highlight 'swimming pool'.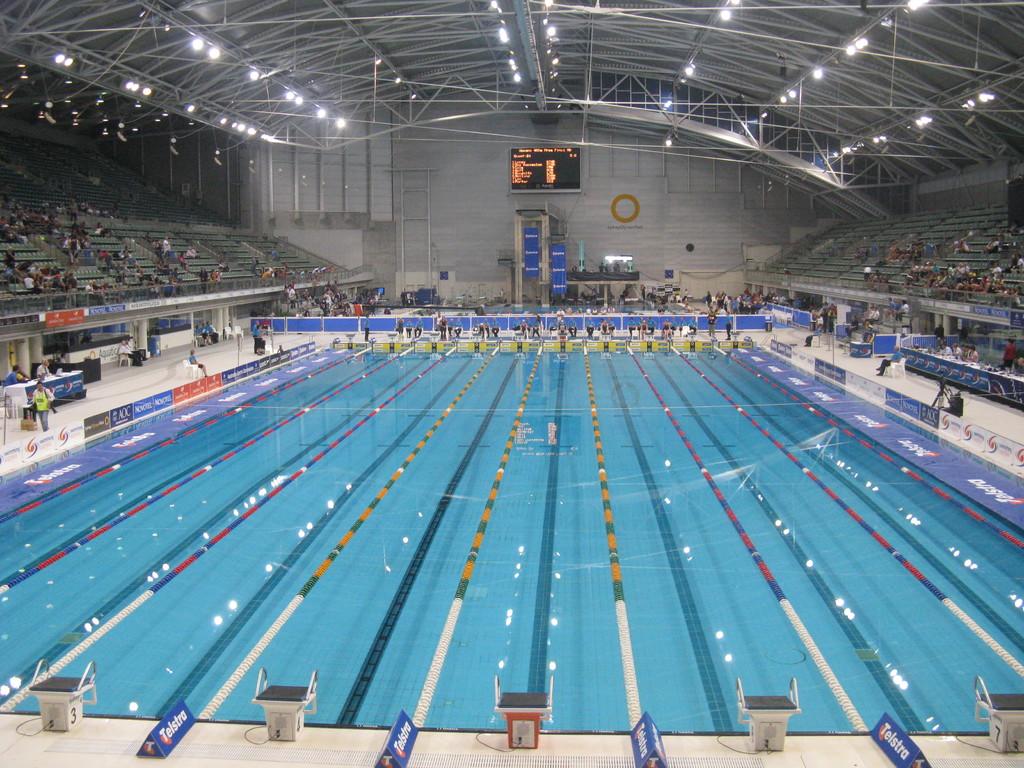
Highlighted region: Rect(0, 366, 1023, 767).
